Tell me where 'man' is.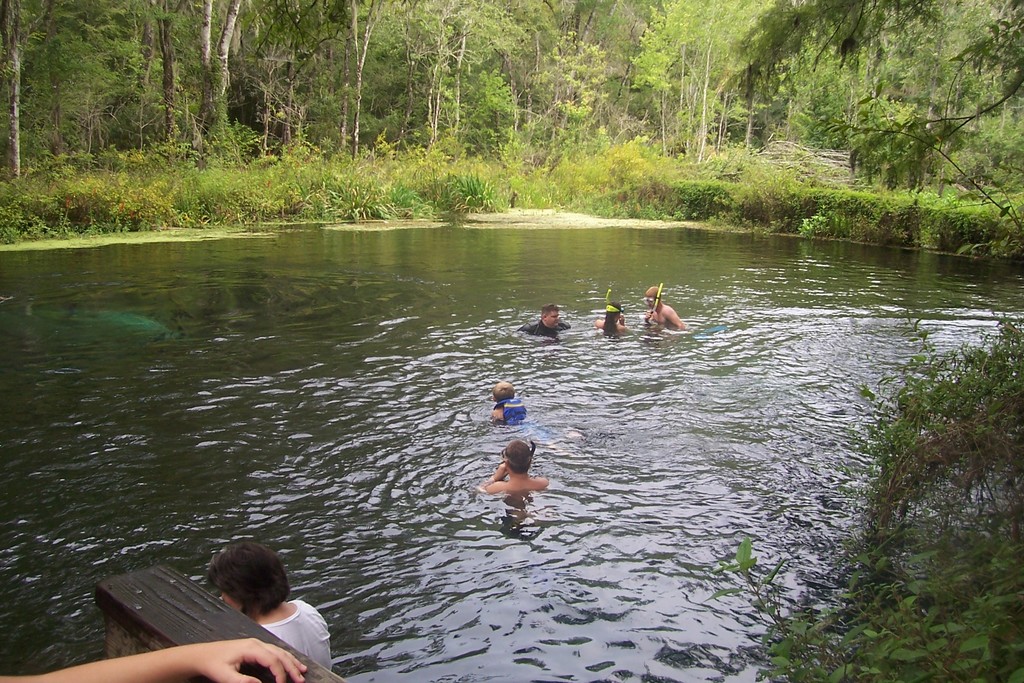
'man' is at <bbox>473, 440, 554, 504</bbox>.
